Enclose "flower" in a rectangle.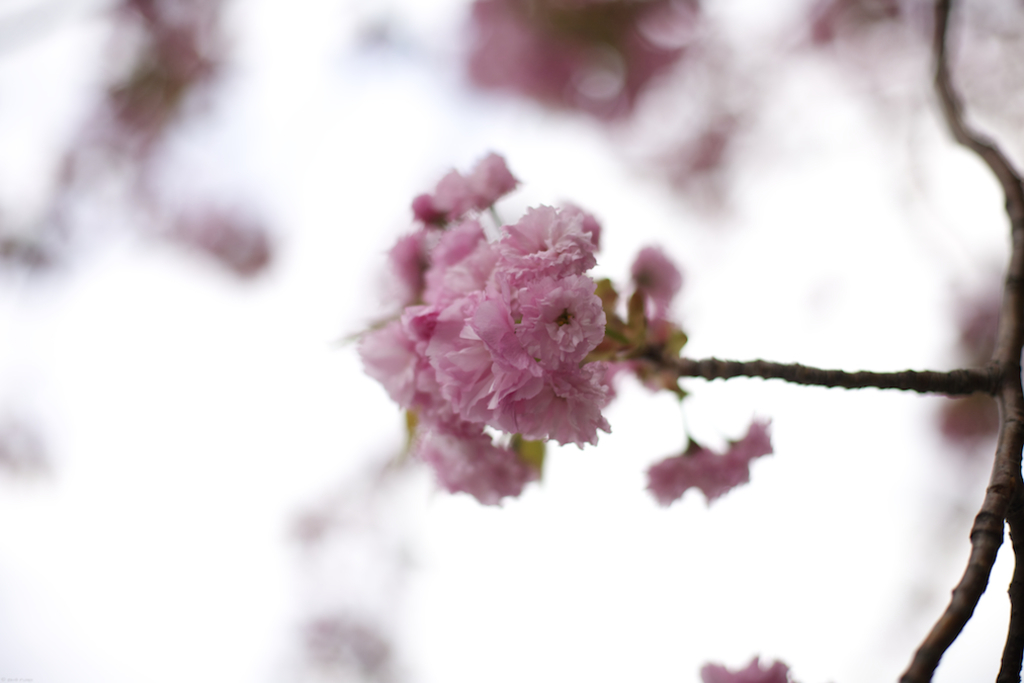
{"x1": 629, "y1": 237, "x2": 687, "y2": 326}.
